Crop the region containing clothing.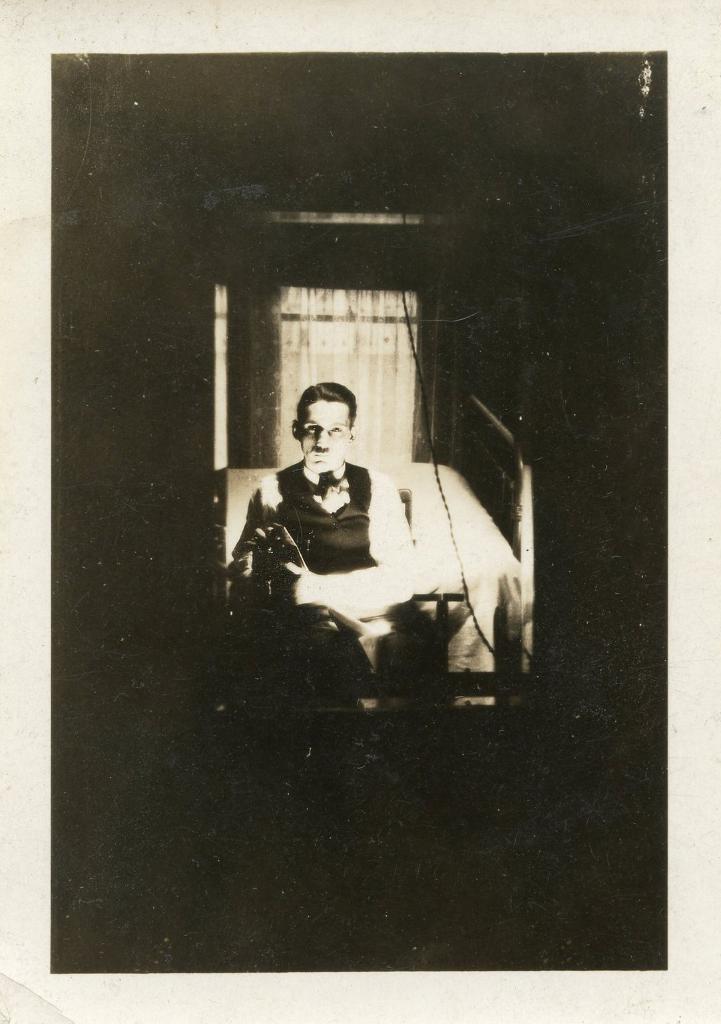
Crop region: {"x1": 234, "y1": 458, "x2": 417, "y2": 616}.
